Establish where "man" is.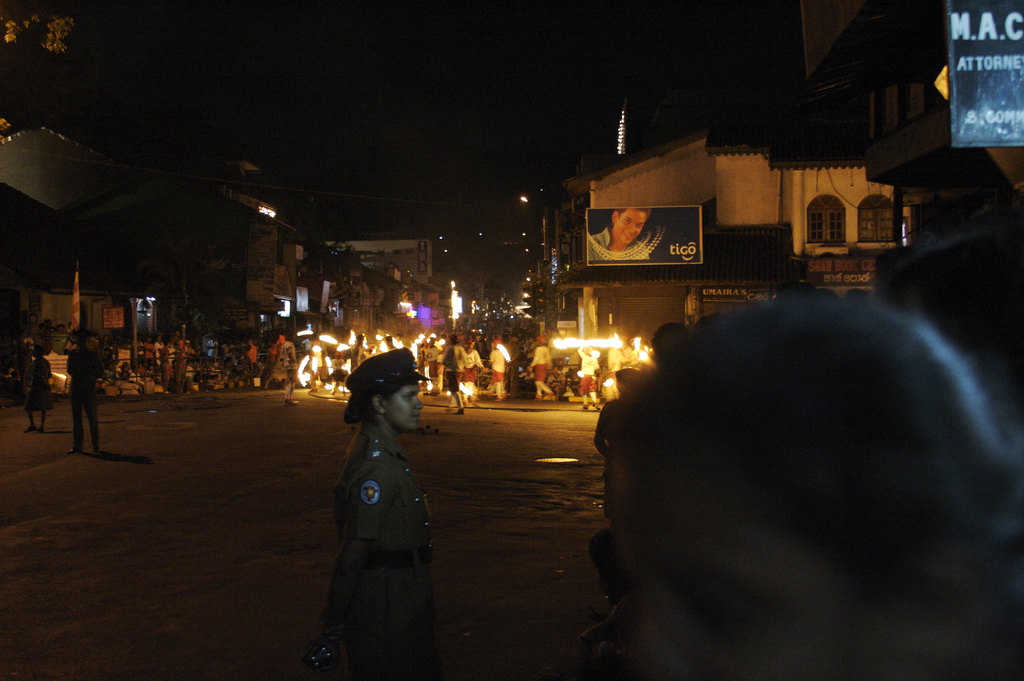
Established at [x1=270, y1=334, x2=300, y2=401].
